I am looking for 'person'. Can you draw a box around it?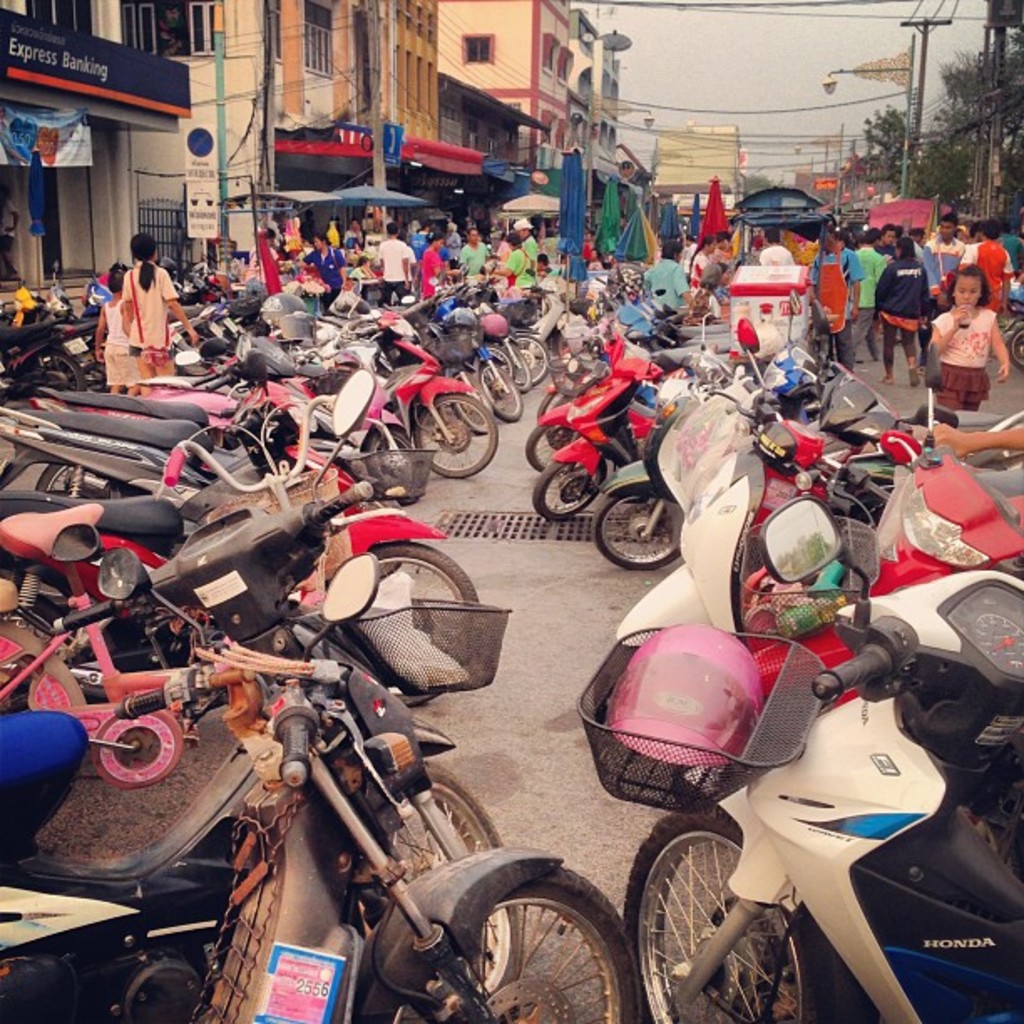
Sure, the bounding box is rect(689, 233, 713, 288).
